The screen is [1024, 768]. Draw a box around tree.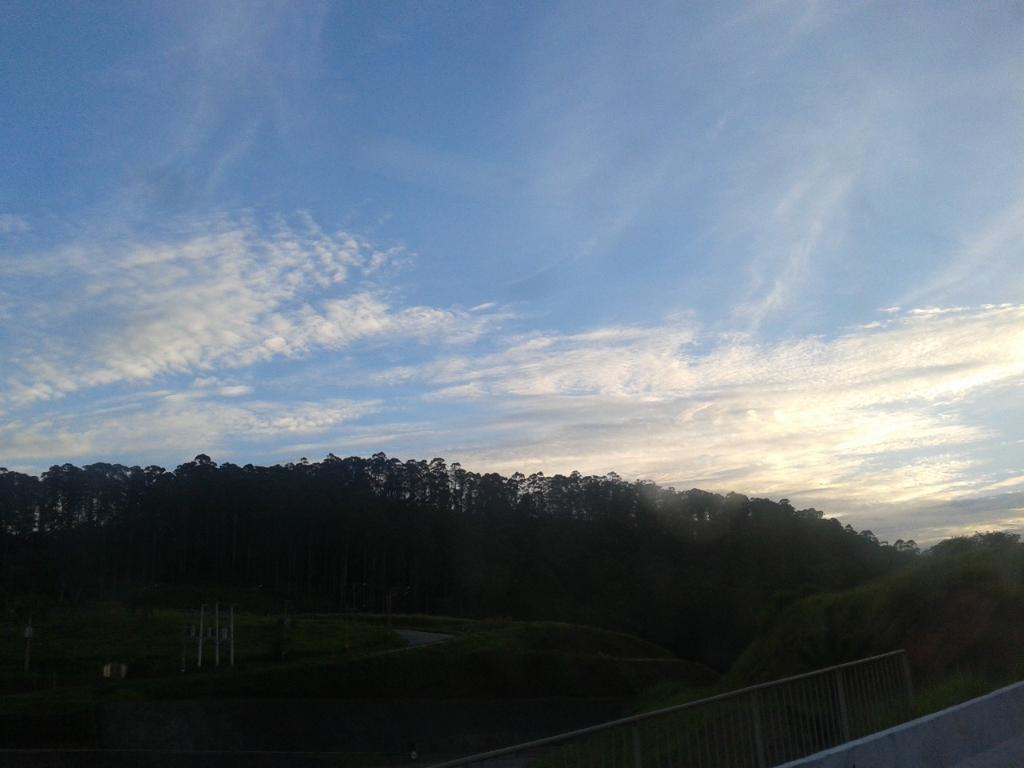
bbox=[870, 526, 906, 590].
